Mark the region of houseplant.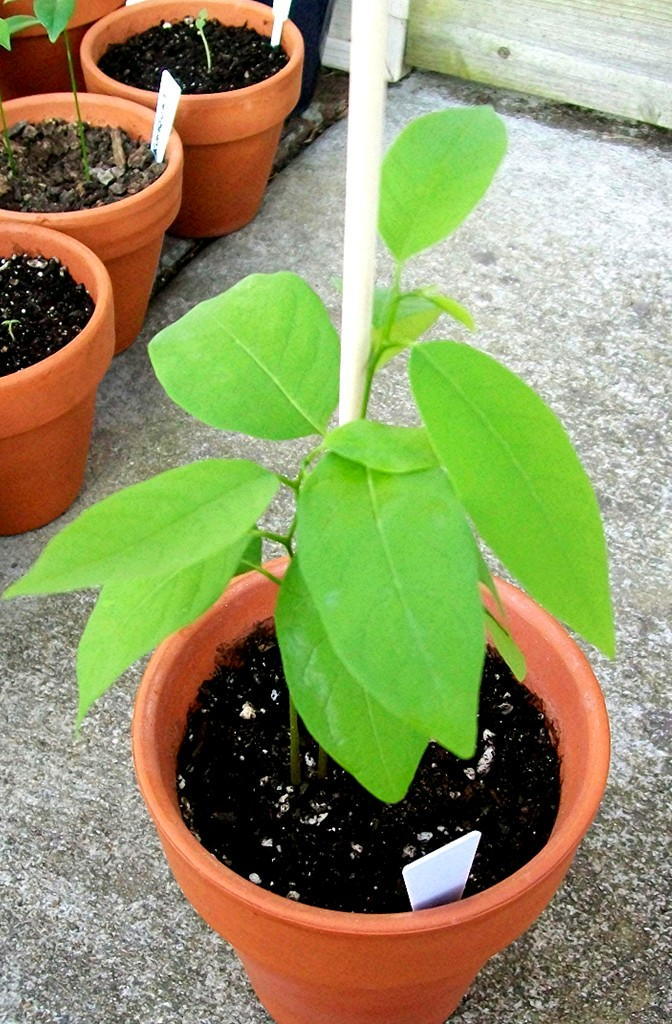
Region: (x1=0, y1=218, x2=122, y2=546).
